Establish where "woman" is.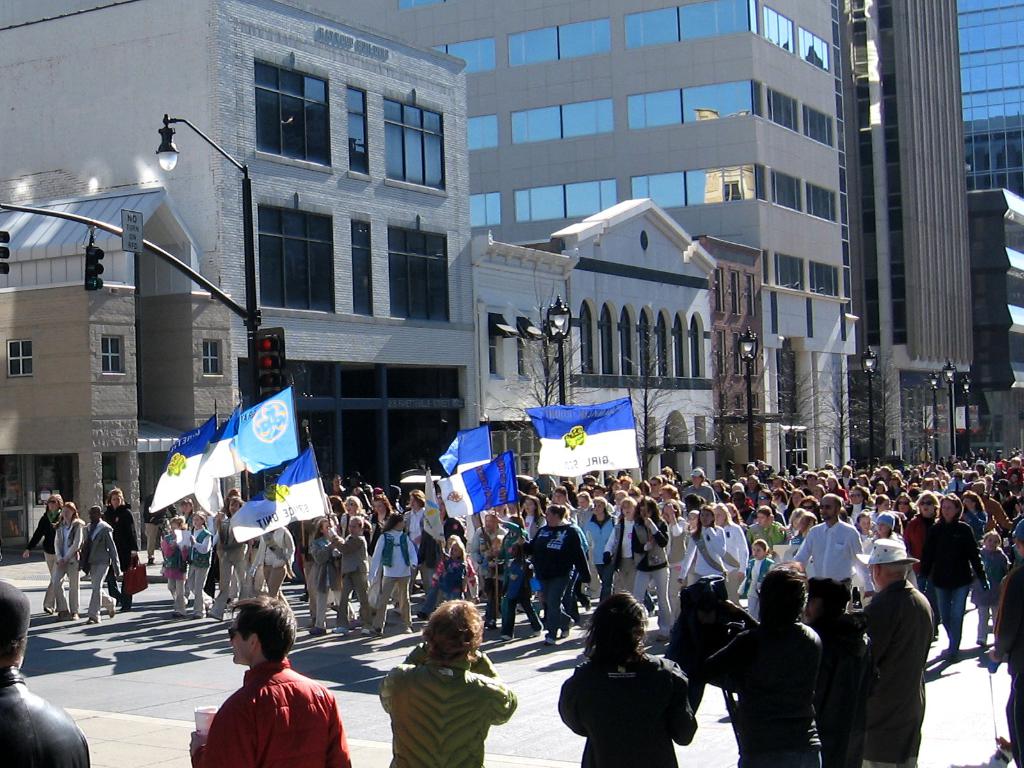
Established at pyautogui.locateOnScreen(550, 488, 573, 515).
